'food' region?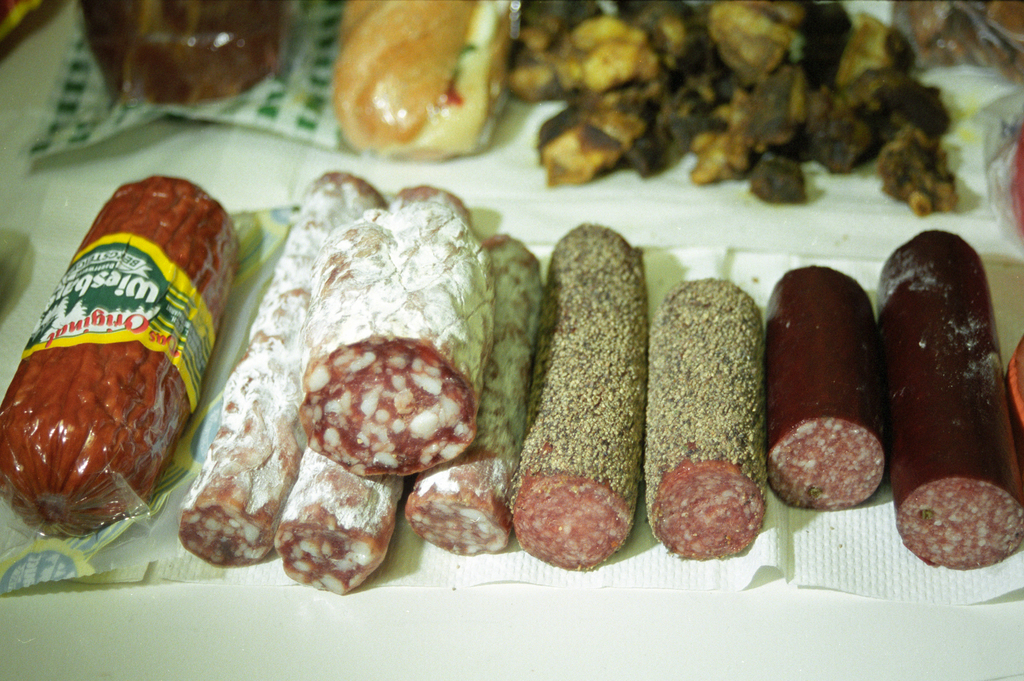
select_region(337, 0, 512, 159)
